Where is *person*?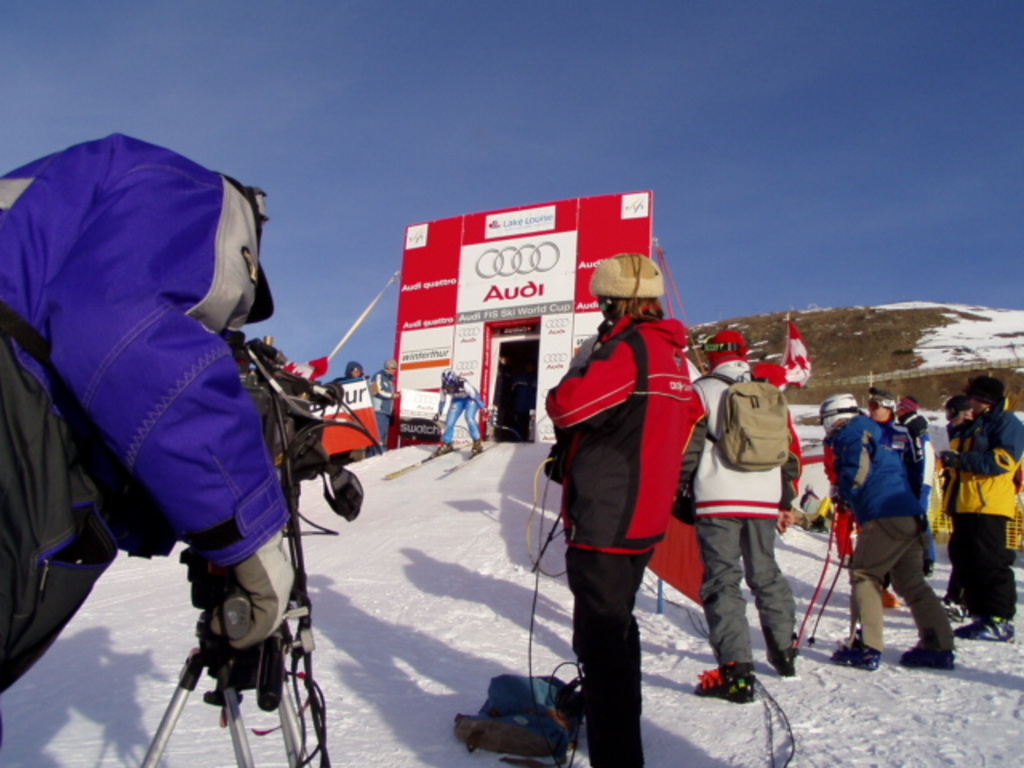
898 384 939 570.
